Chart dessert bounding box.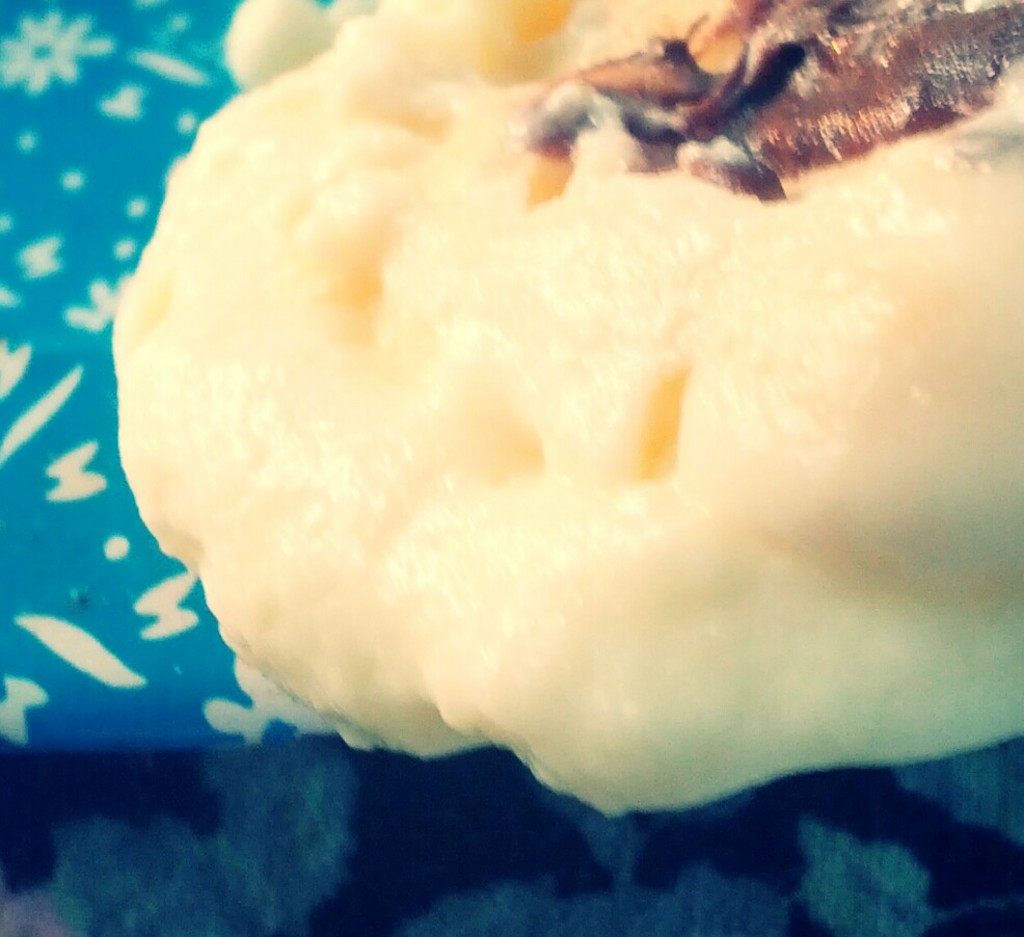
Charted: x1=65, y1=0, x2=1023, y2=860.
